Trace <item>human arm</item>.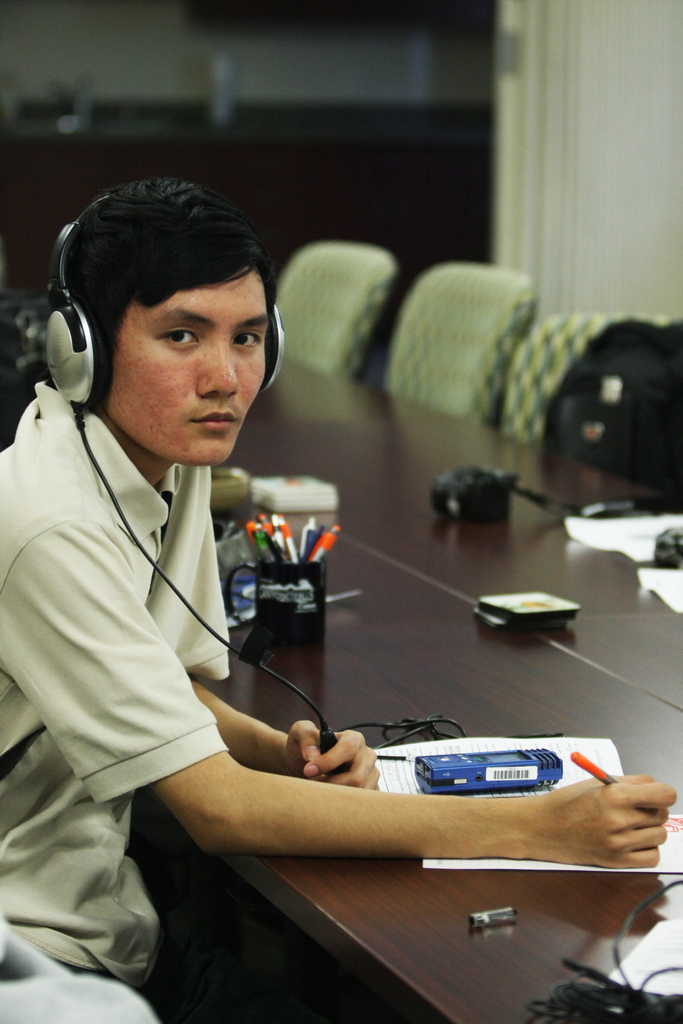
Traced to [178, 518, 386, 791].
